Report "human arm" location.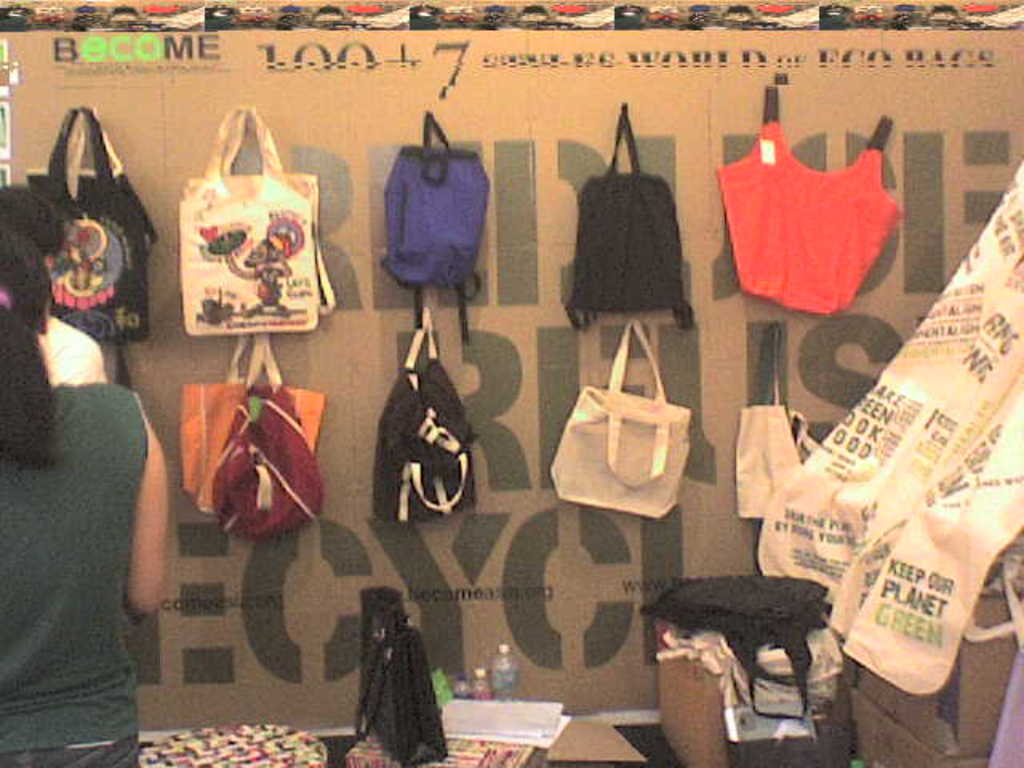
Report: select_region(133, 416, 170, 616).
